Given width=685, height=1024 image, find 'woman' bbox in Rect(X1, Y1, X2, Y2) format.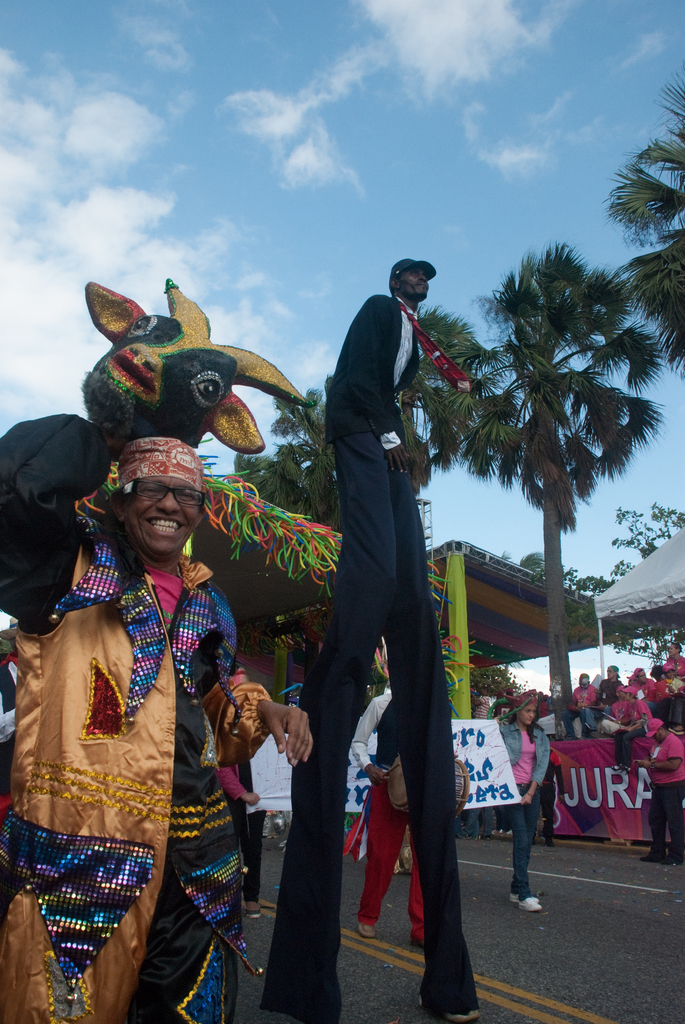
Rect(480, 692, 566, 904).
